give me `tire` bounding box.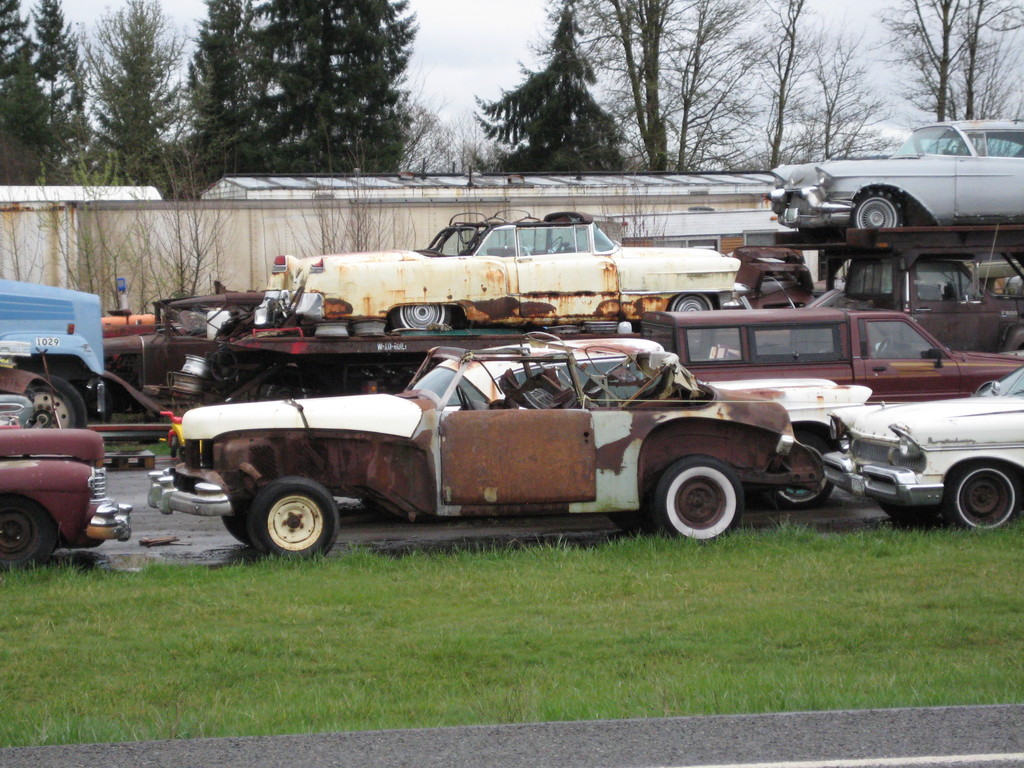
bbox(0, 492, 62, 572).
